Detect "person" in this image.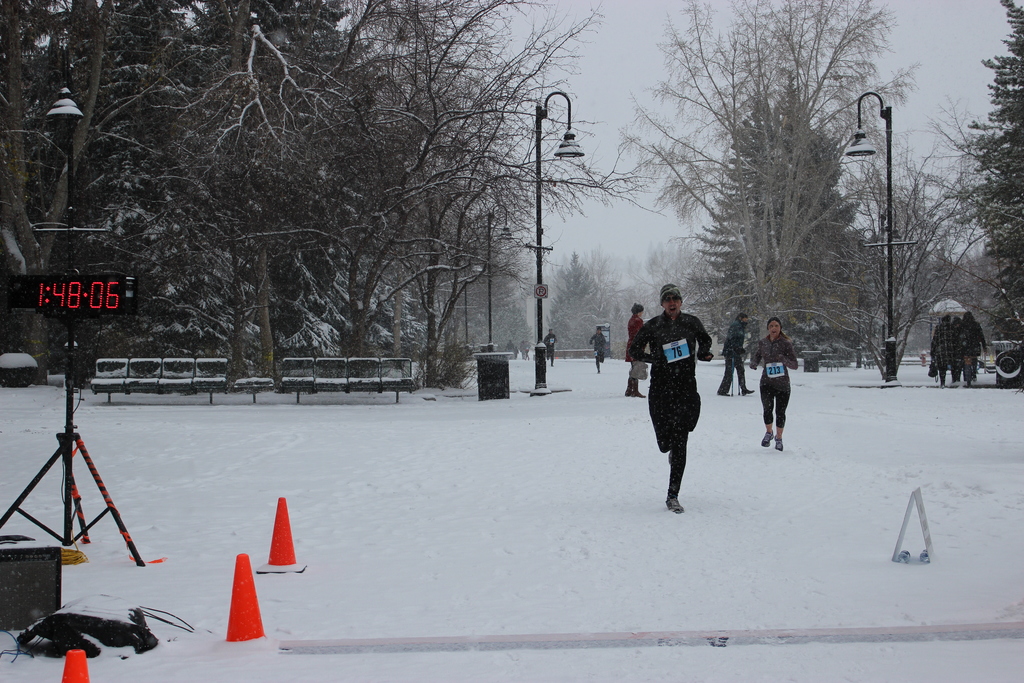
Detection: [925,302,985,388].
